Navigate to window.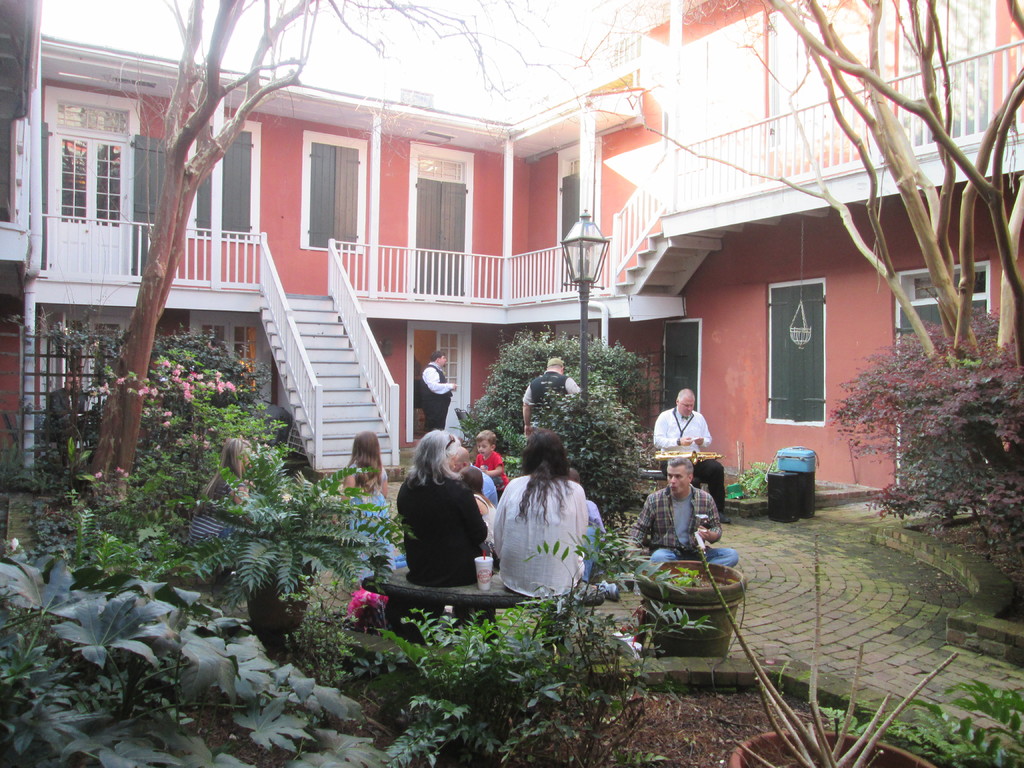
Navigation target: {"left": 301, "top": 131, "right": 372, "bottom": 257}.
